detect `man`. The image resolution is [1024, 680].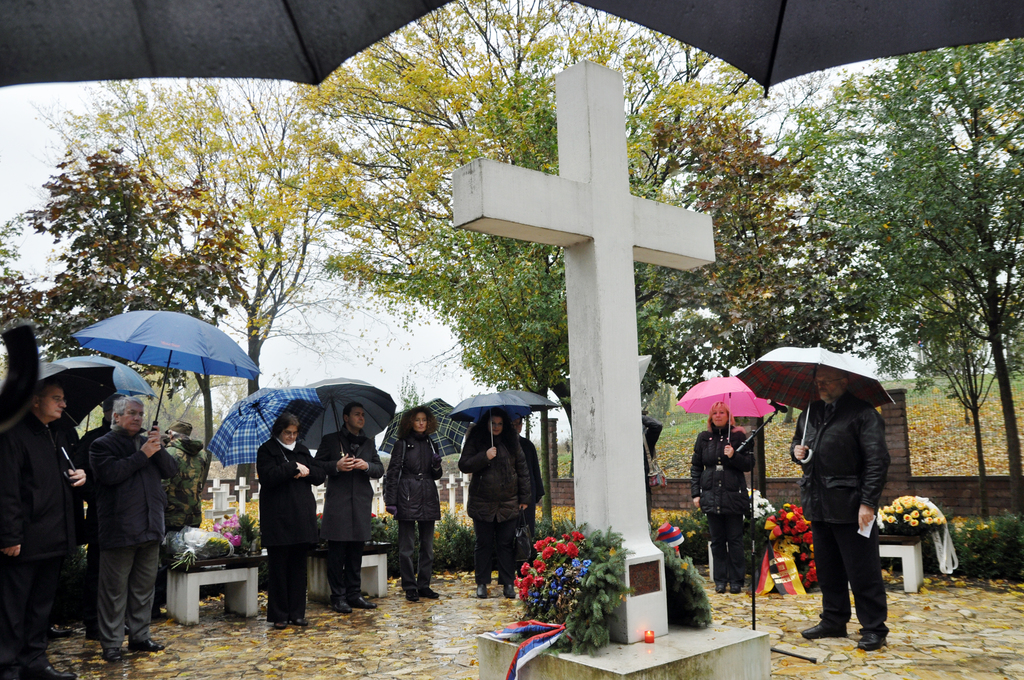
[x1=88, y1=394, x2=180, y2=664].
